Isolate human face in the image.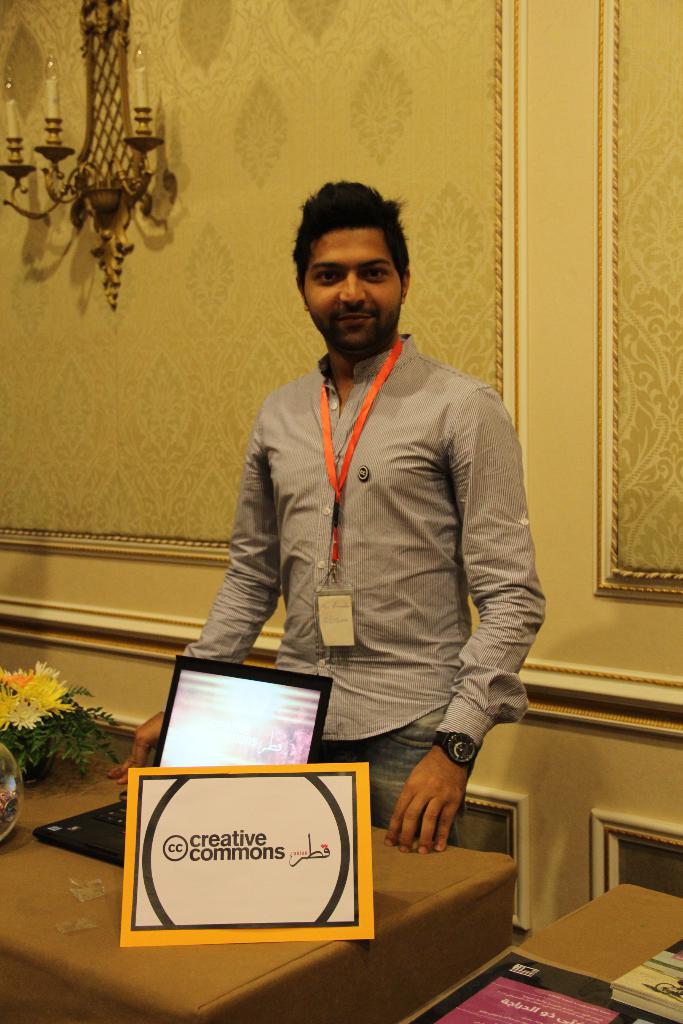
Isolated region: (x1=297, y1=221, x2=397, y2=352).
